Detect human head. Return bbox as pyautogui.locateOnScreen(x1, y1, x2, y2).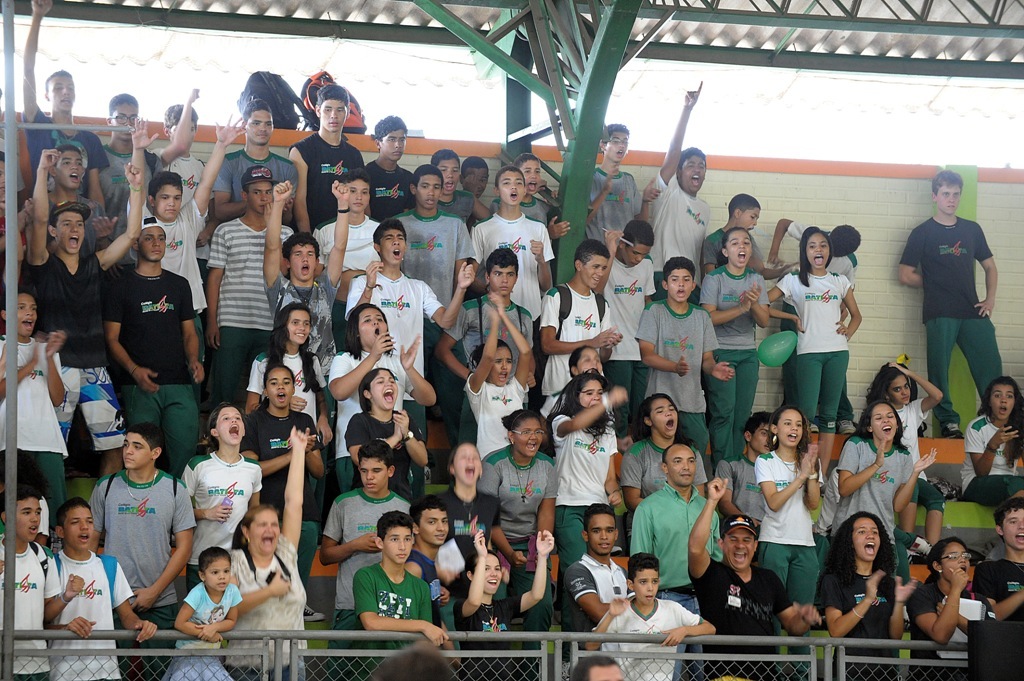
pyautogui.locateOnScreen(985, 376, 1020, 418).
